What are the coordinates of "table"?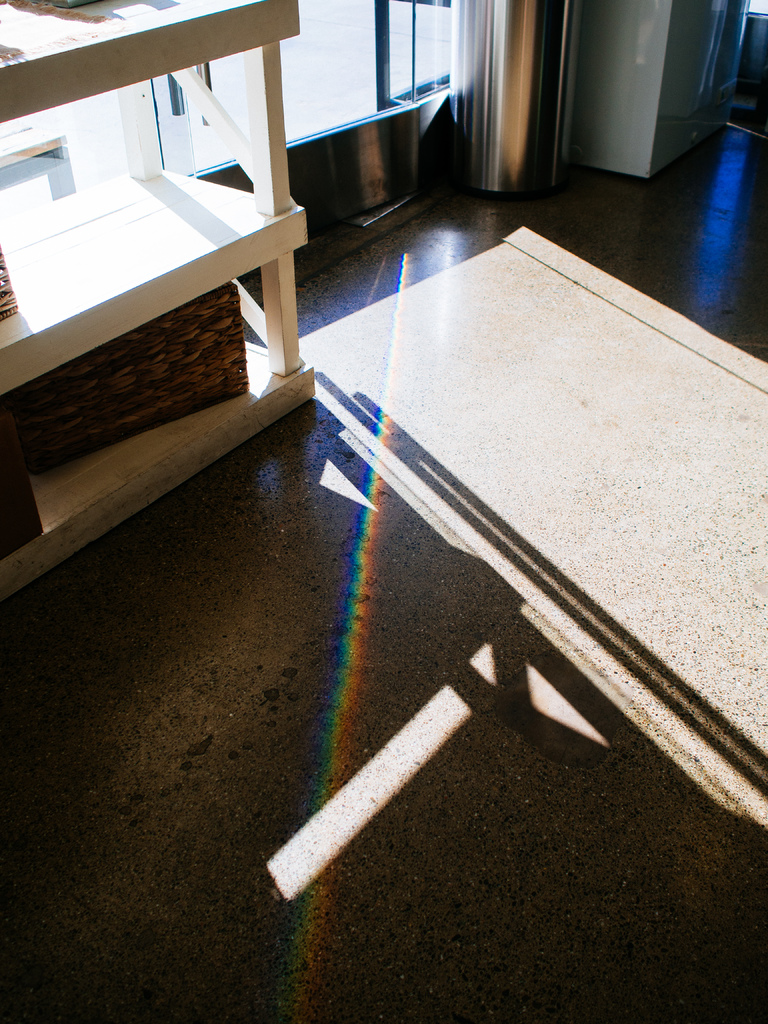
detection(0, 0, 351, 618).
